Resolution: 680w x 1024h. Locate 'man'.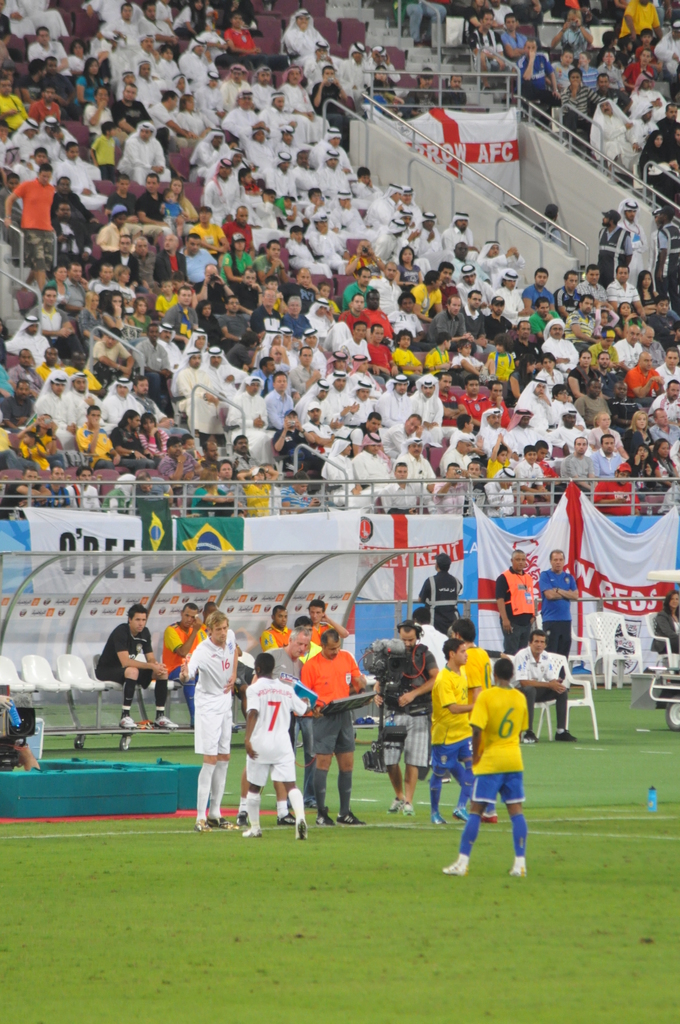
(x1=179, y1=611, x2=247, y2=836).
